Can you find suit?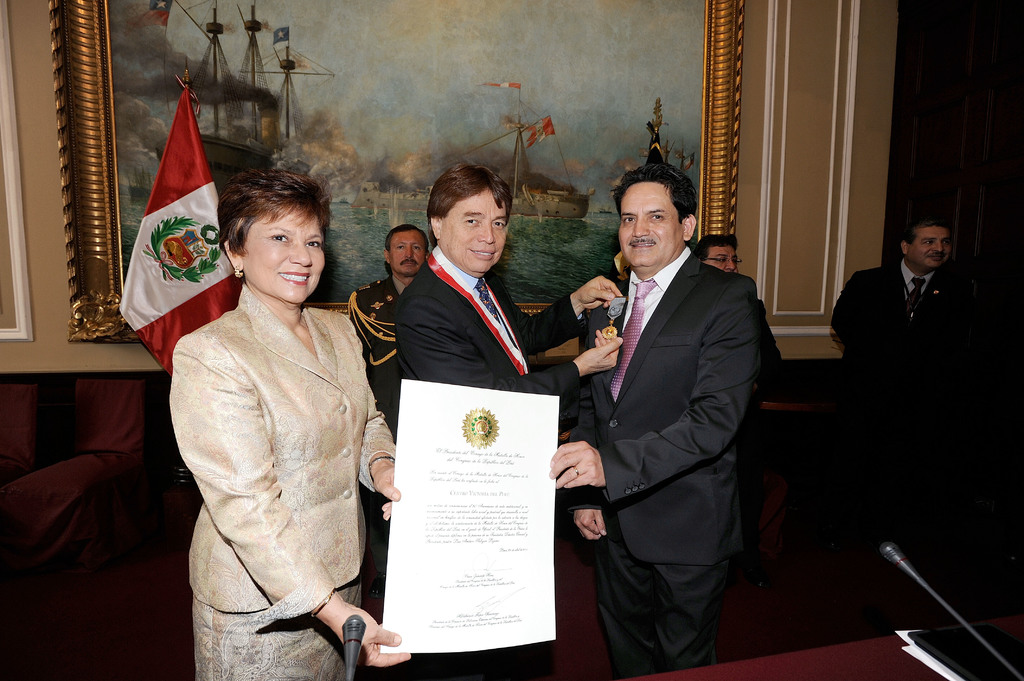
Yes, bounding box: [x1=349, y1=277, x2=414, y2=396].
